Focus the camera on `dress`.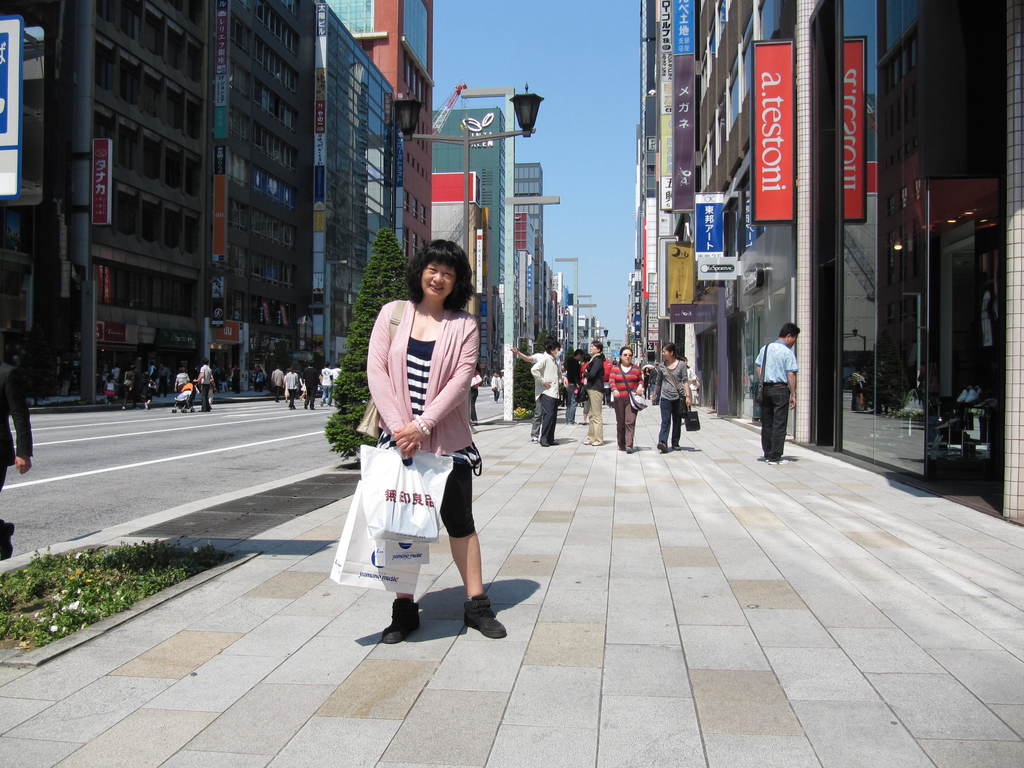
Focus region: pyautogui.locateOnScreen(529, 350, 559, 449).
